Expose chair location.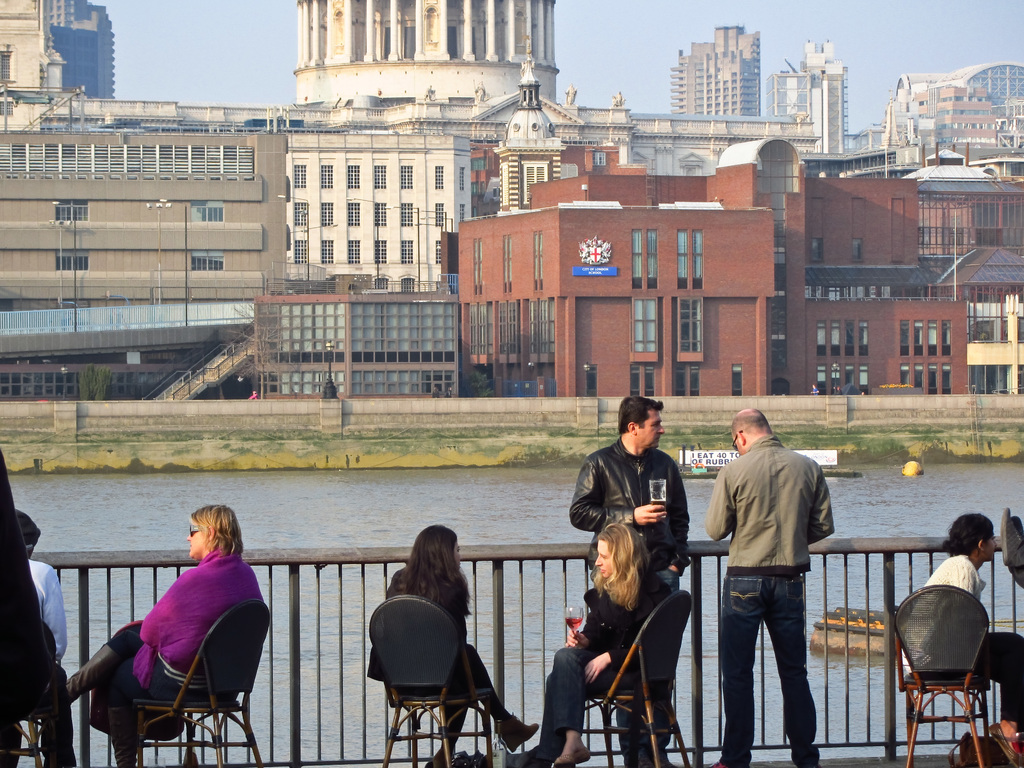
Exposed at [x1=0, y1=621, x2=58, y2=767].
